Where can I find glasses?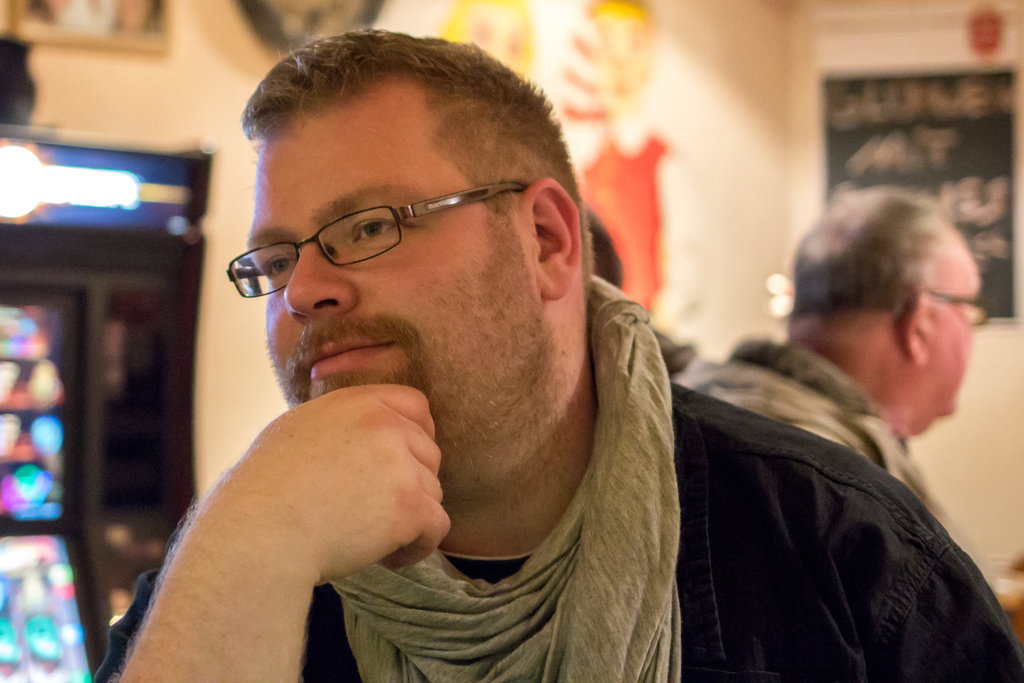
You can find it at BBox(220, 170, 538, 303).
